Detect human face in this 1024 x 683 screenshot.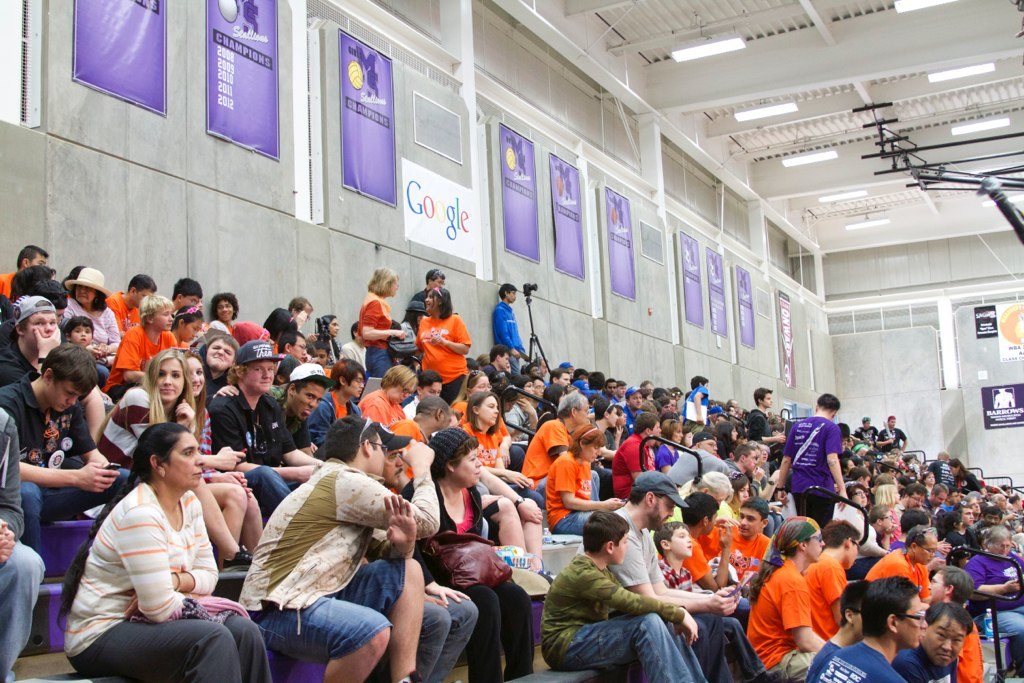
Detection: 715,490,727,502.
